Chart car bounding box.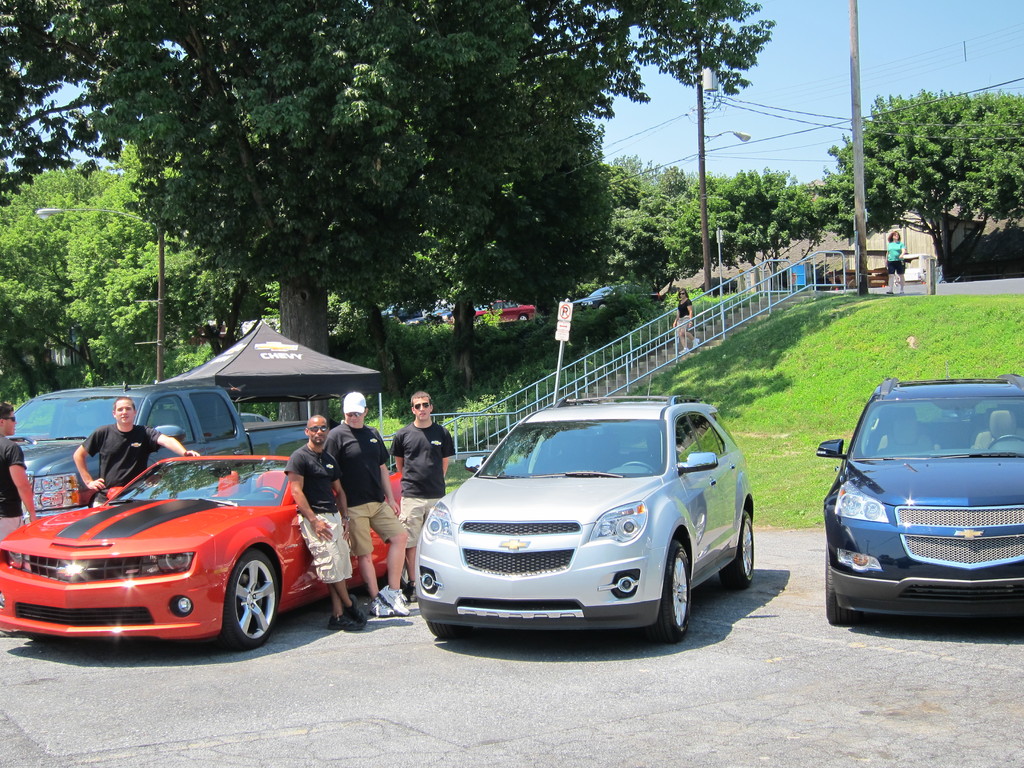
Charted: select_region(235, 412, 268, 424).
